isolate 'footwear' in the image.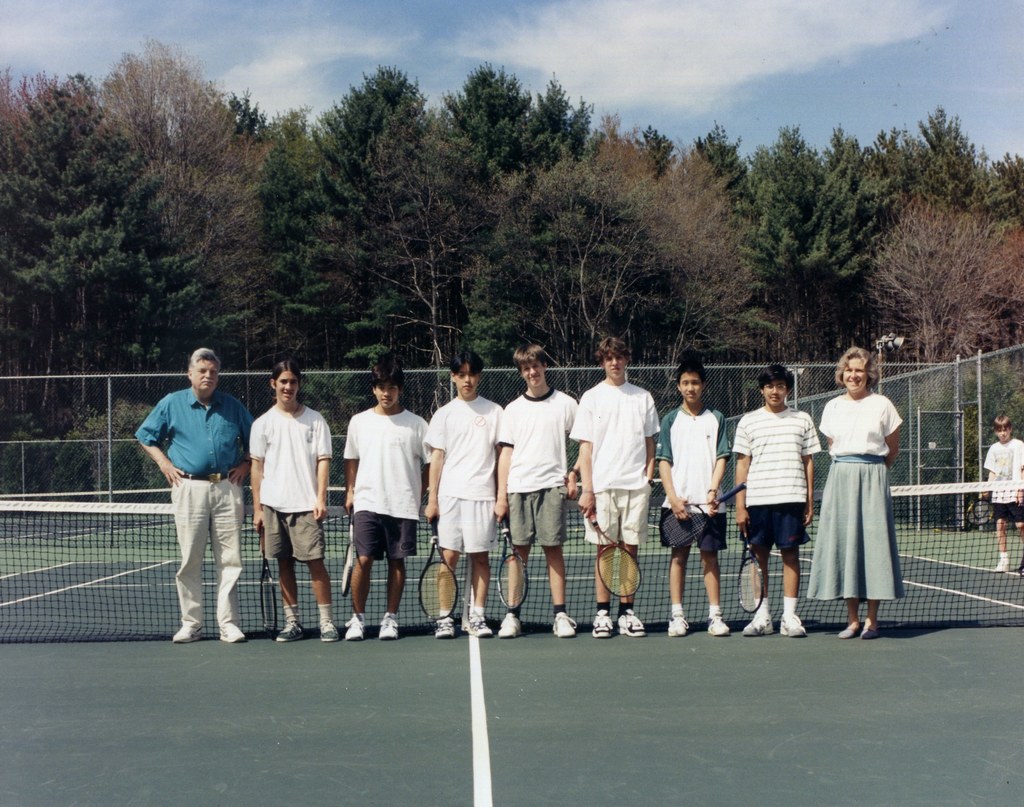
Isolated region: BBox(668, 614, 691, 637).
